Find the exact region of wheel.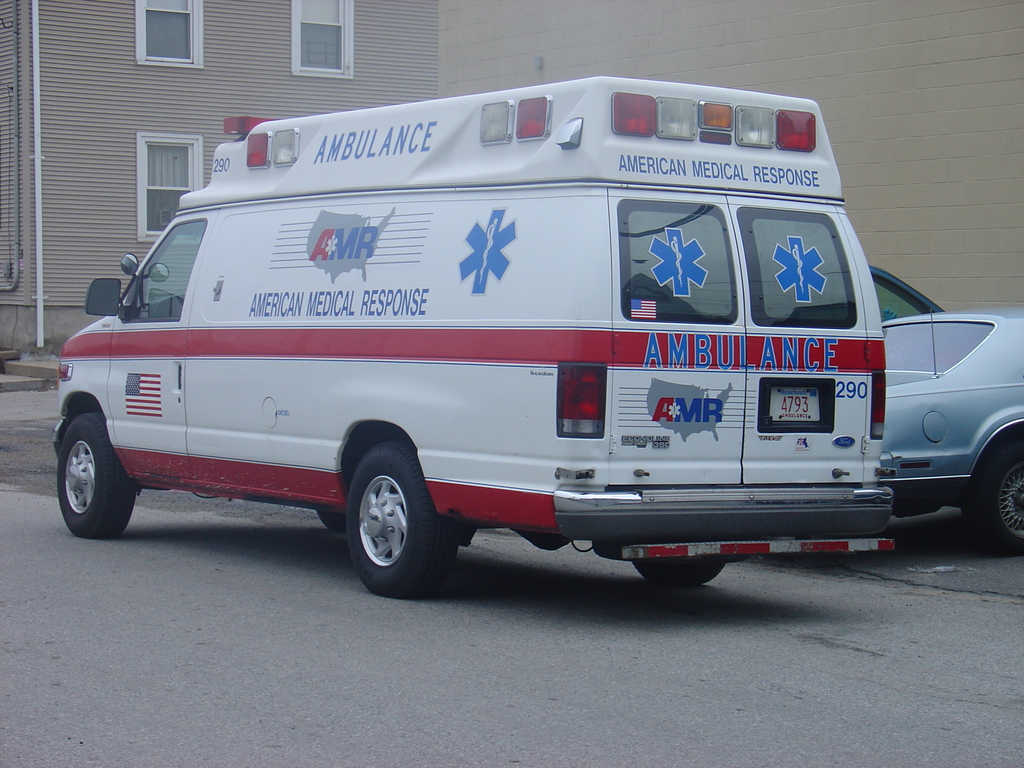
Exact region: x1=636, y1=558, x2=731, y2=586.
